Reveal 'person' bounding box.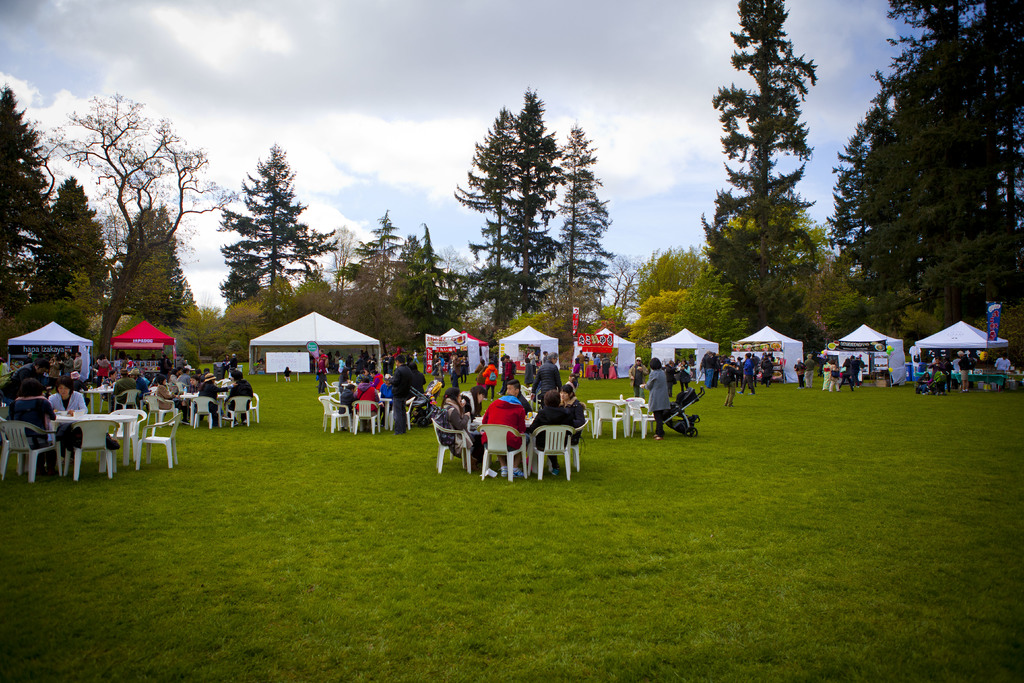
Revealed: 227, 372, 252, 419.
